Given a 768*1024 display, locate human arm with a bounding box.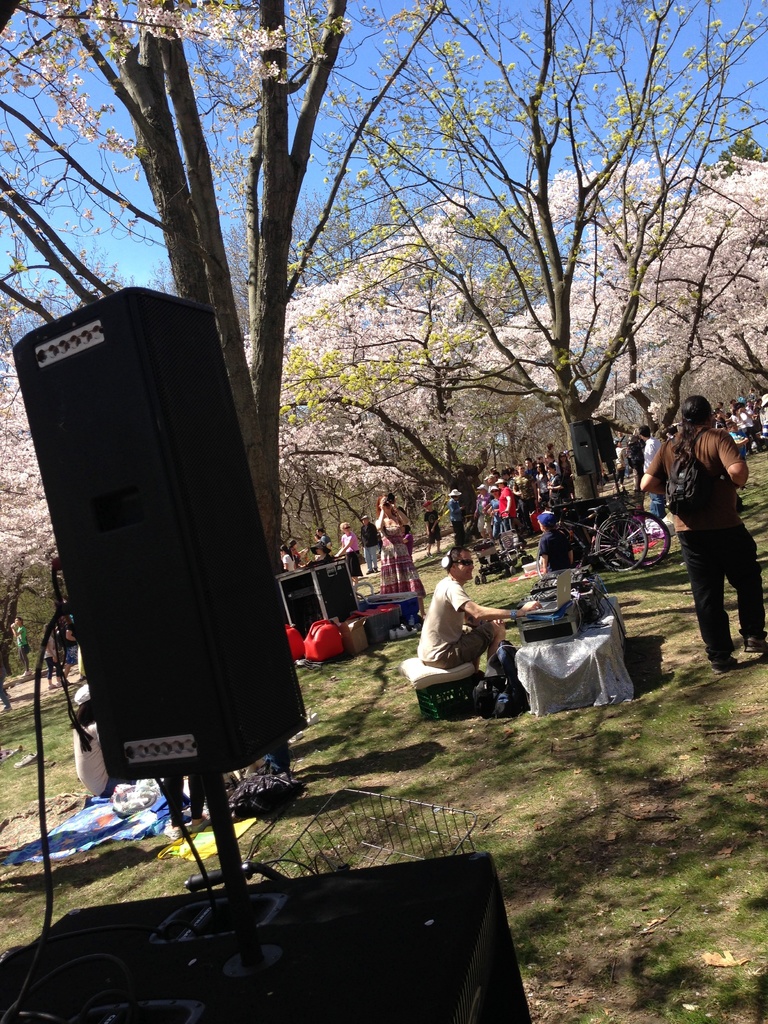
Located: (282,558,291,572).
